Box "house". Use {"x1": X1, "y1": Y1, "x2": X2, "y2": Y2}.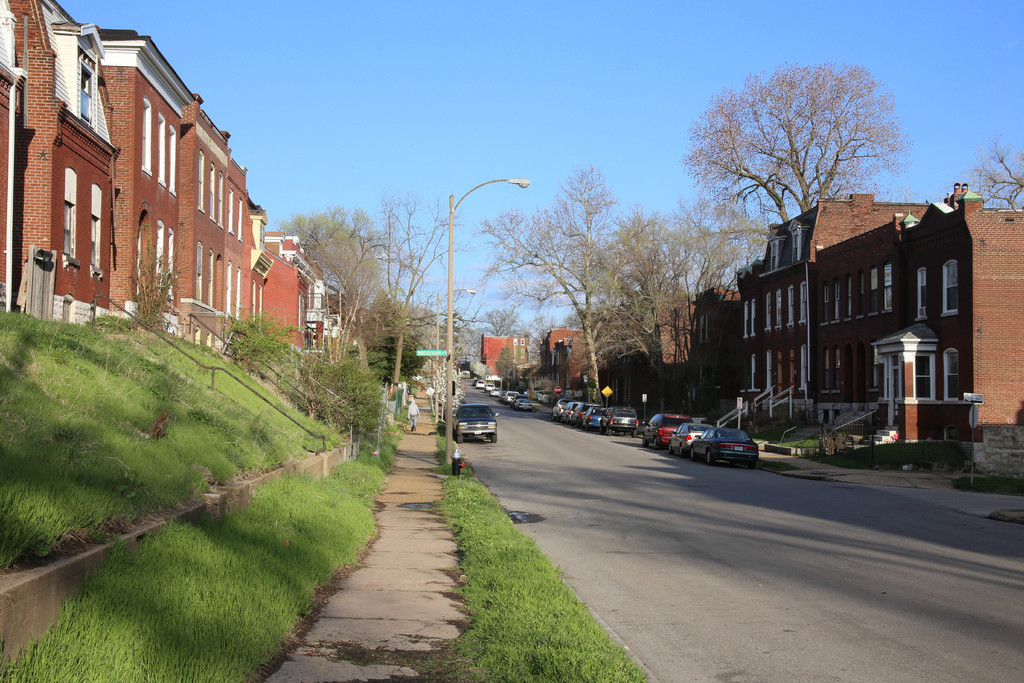
{"x1": 0, "y1": 0, "x2": 374, "y2": 345}.
